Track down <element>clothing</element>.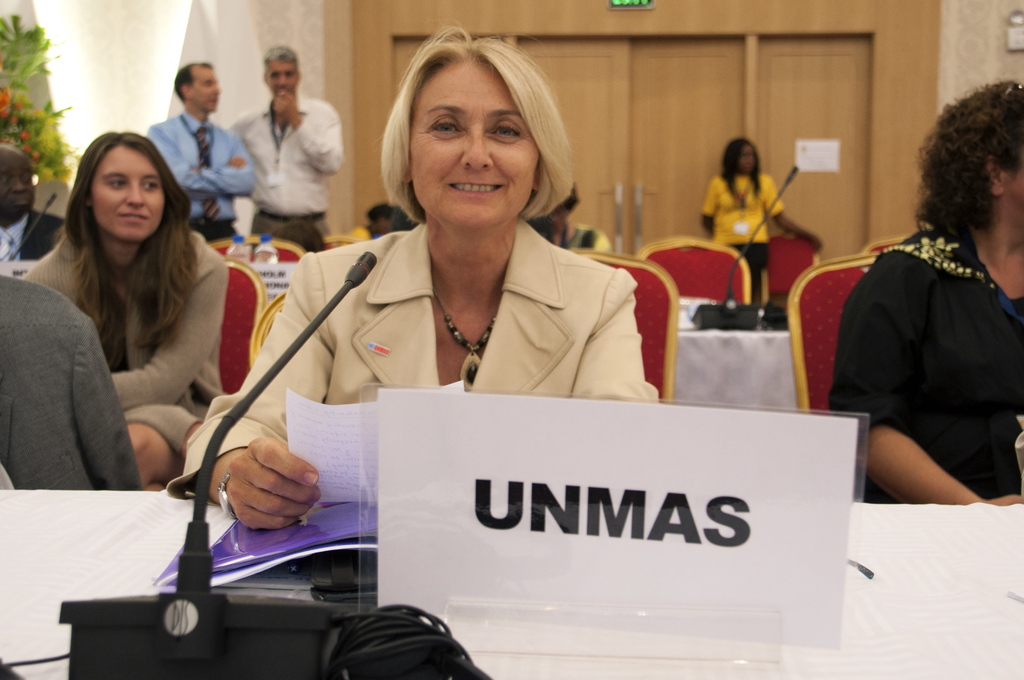
Tracked to <bbox>698, 173, 783, 271</bbox>.
